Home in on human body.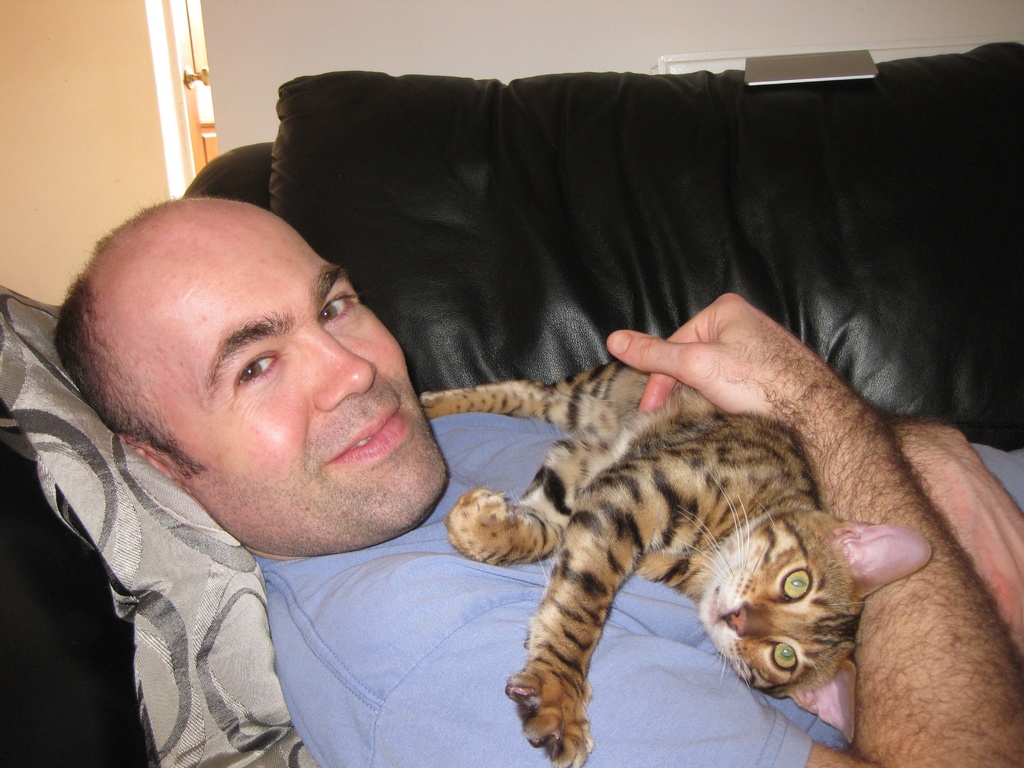
Homed in at {"x1": 127, "y1": 77, "x2": 948, "y2": 767}.
